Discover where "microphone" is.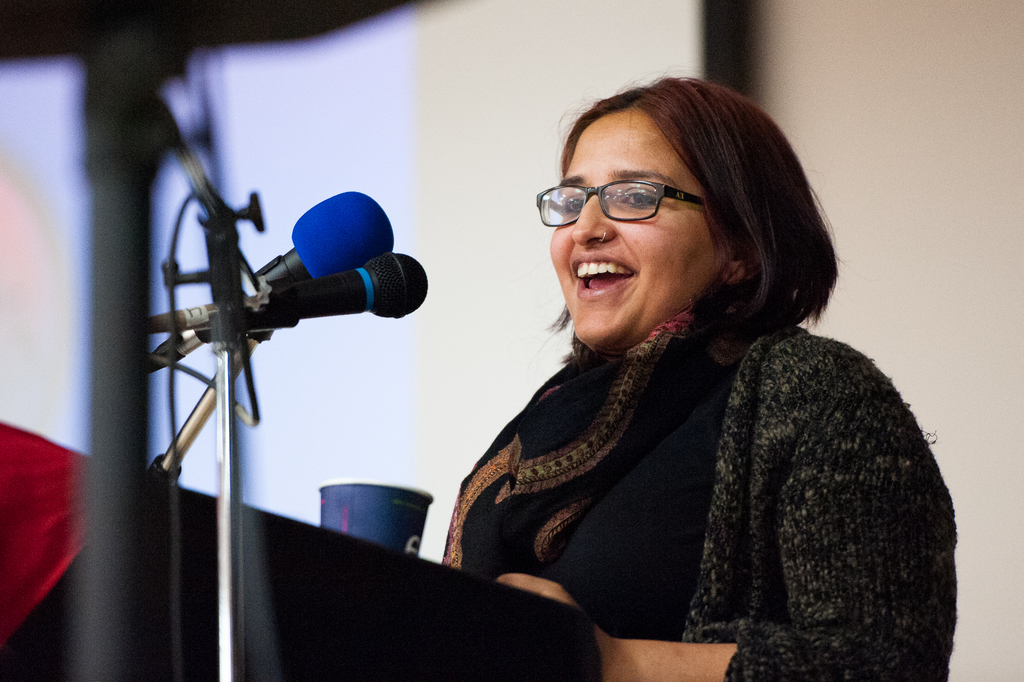
Discovered at (147,187,395,388).
